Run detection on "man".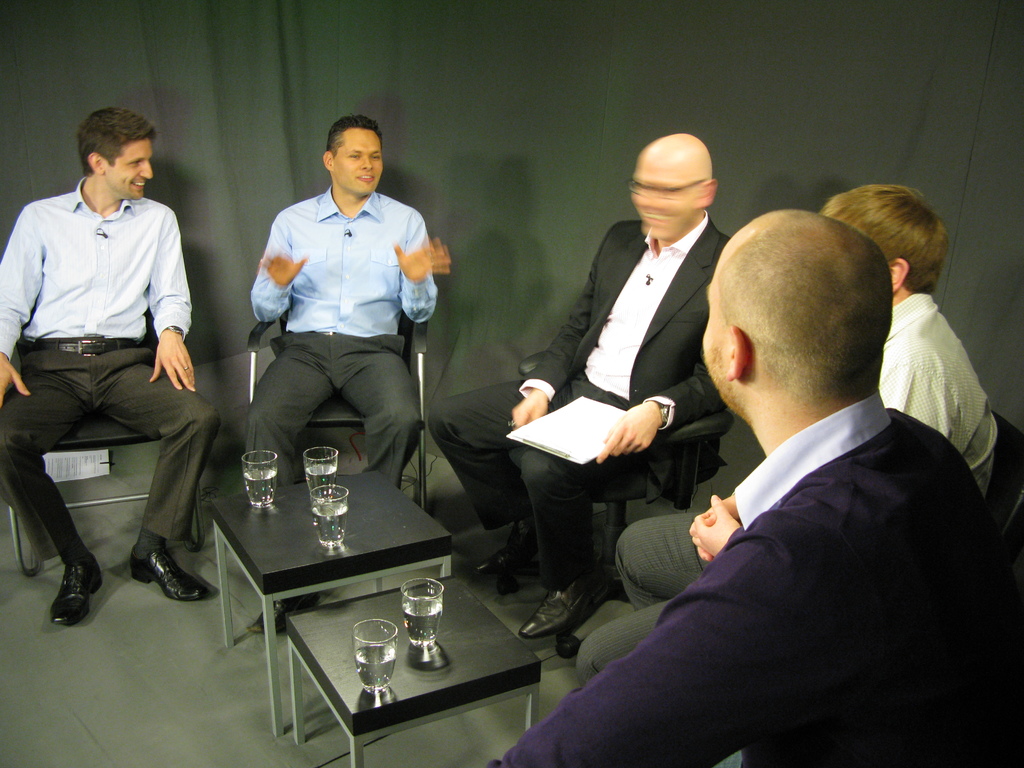
Result: box=[248, 114, 448, 650].
